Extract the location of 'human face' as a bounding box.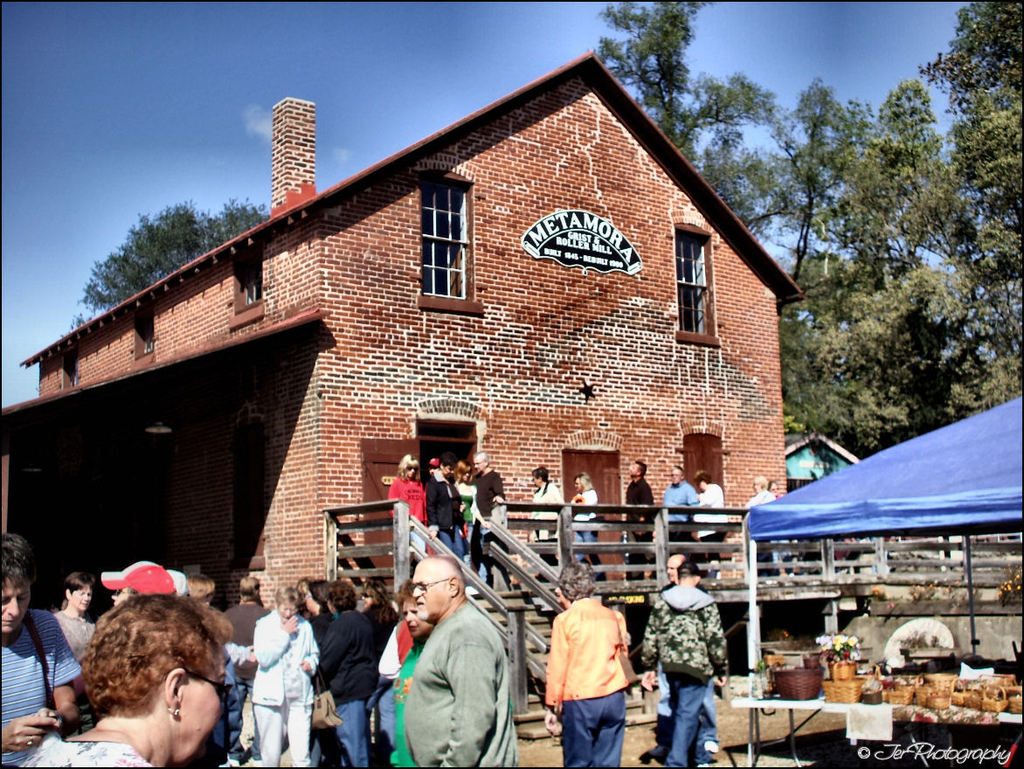
279, 602, 297, 622.
